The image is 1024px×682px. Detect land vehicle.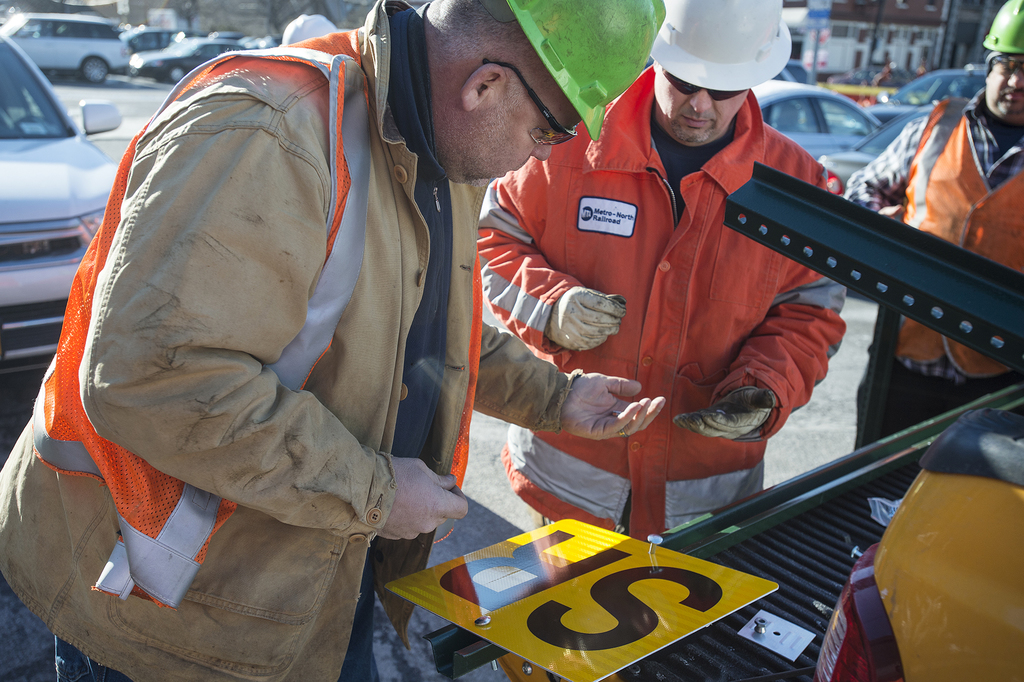
Detection: x1=0 y1=11 x2=126 y2=85.
